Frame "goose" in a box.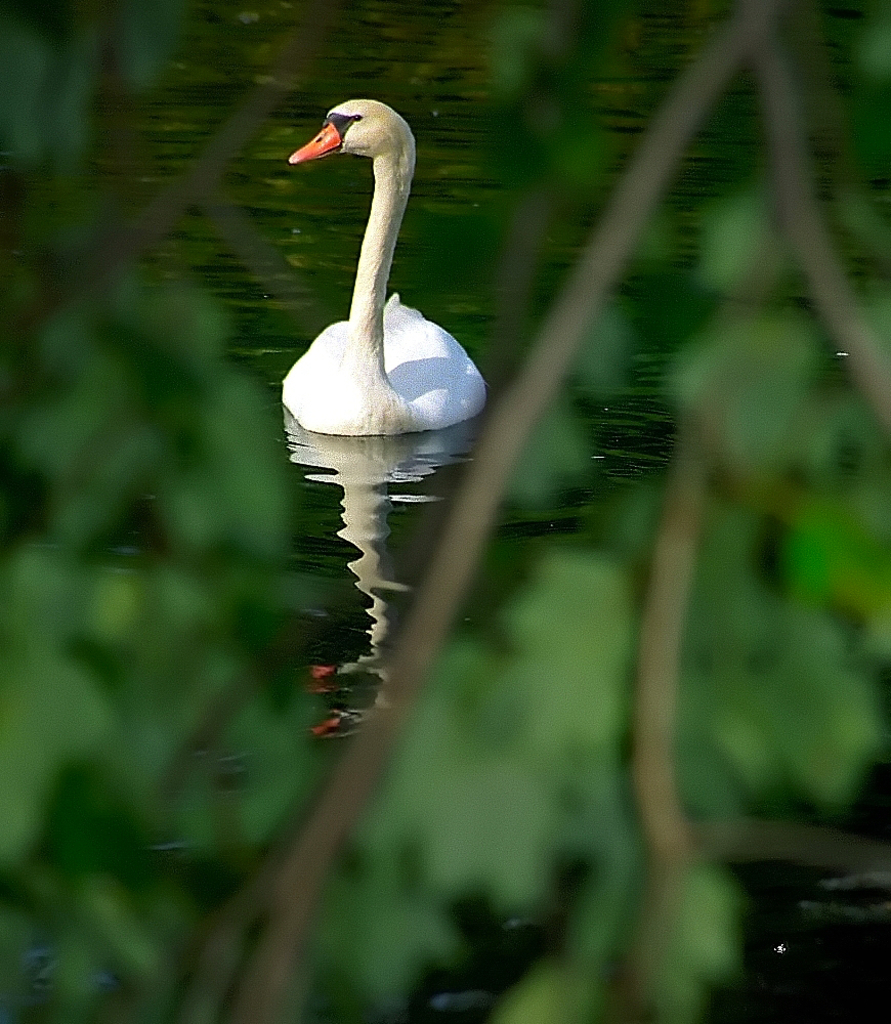
x1=291 y1=97 x2=482 y2=433.
